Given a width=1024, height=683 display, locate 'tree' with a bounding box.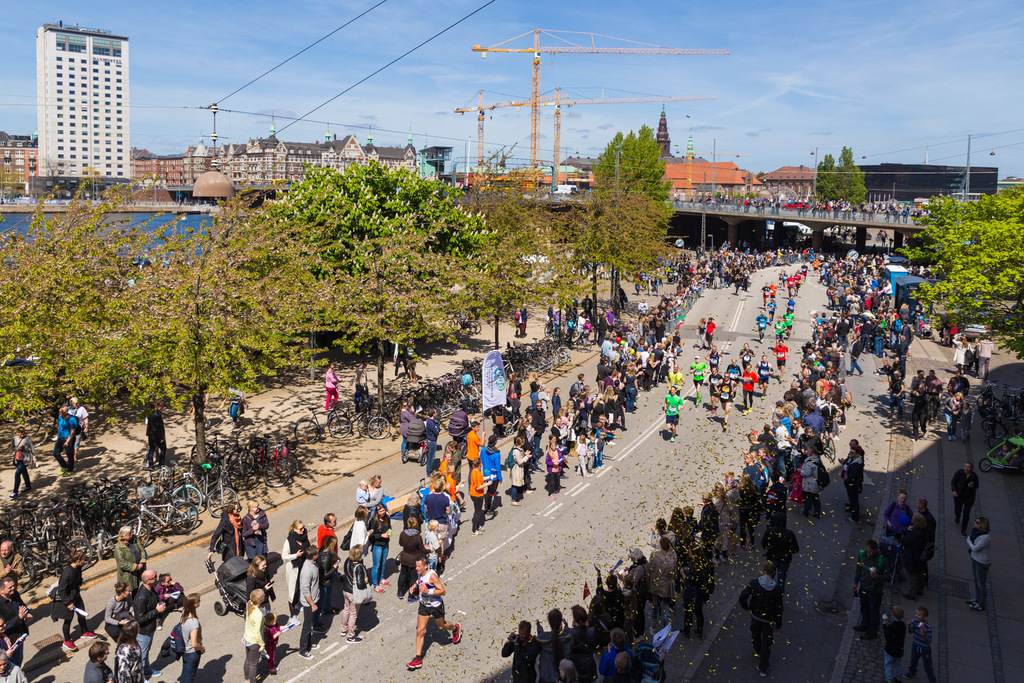
Located: [583,117,674,233].
